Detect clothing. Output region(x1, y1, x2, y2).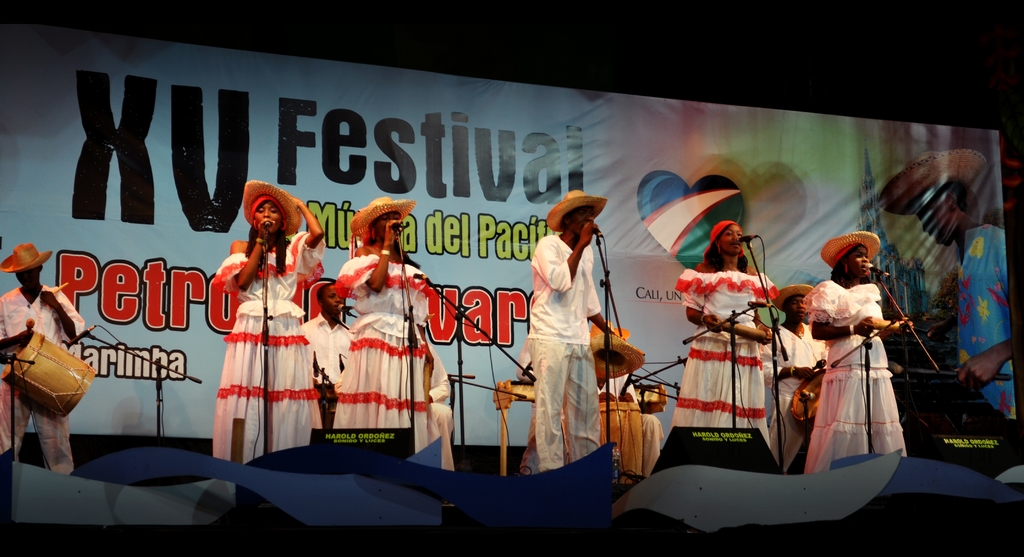
region(0, 244, 62, 273).
